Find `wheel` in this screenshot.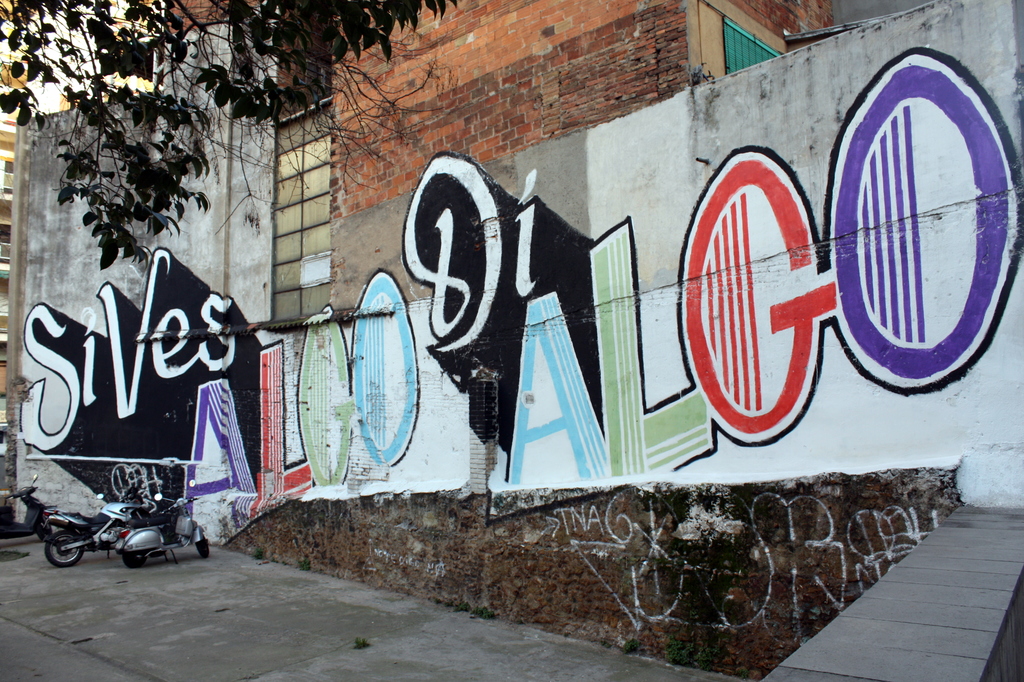
The bounding box for `wheel` is <box>120,550,147,570</box>.
